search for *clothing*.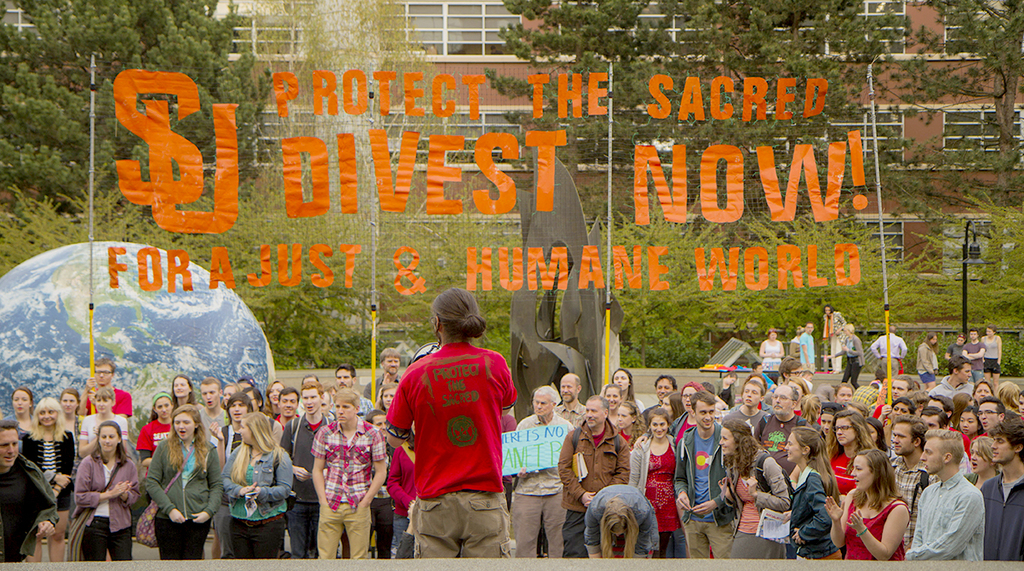
Found at (x1=382, y1=343, x2=516, y2=556).
